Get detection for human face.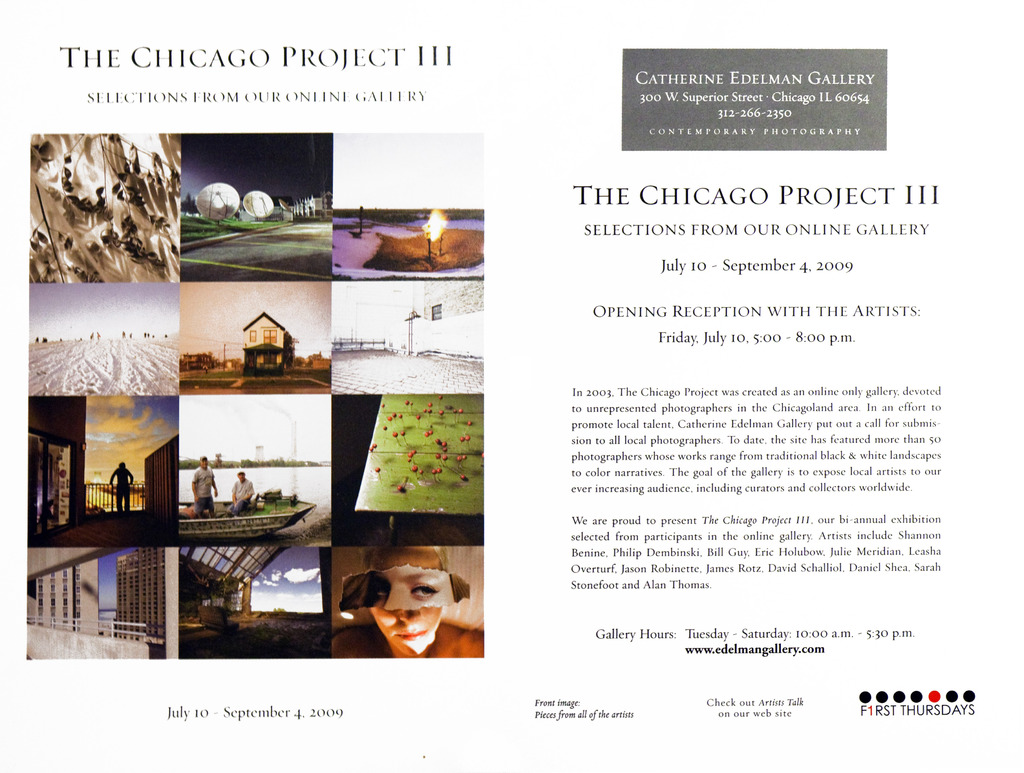
Detection: box=[236, 472, 252, 485].
